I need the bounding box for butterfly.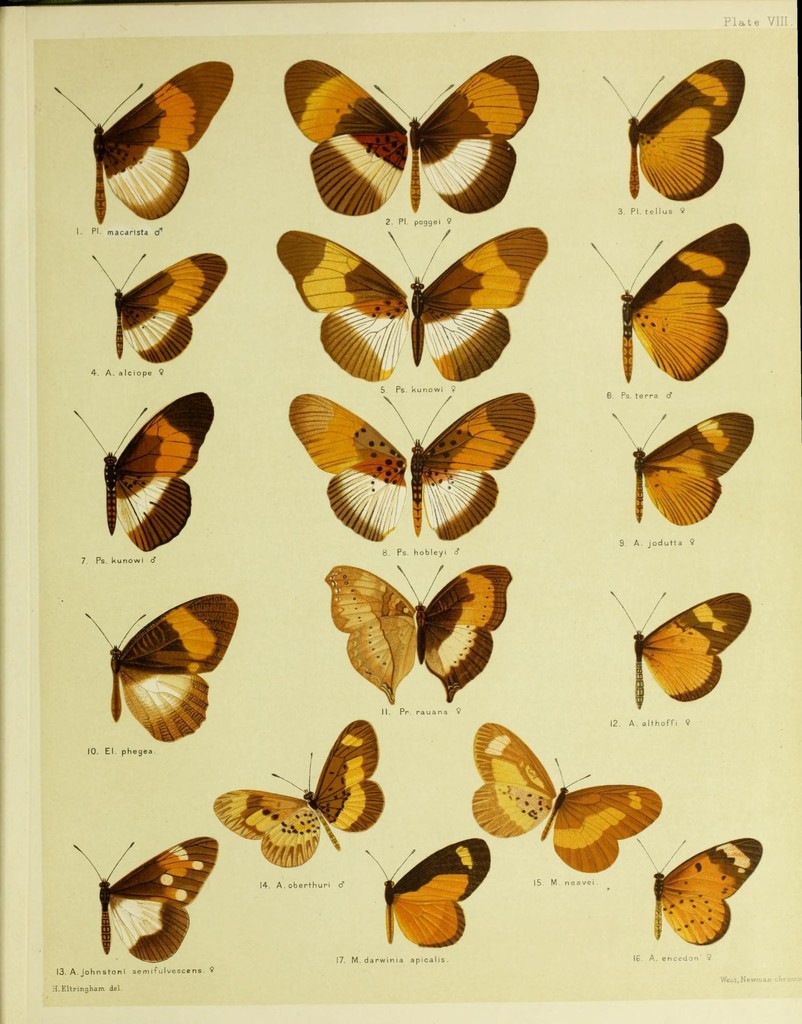
Here it is: pyautogui.locateOnScreen(320, 564, 514, 702).
